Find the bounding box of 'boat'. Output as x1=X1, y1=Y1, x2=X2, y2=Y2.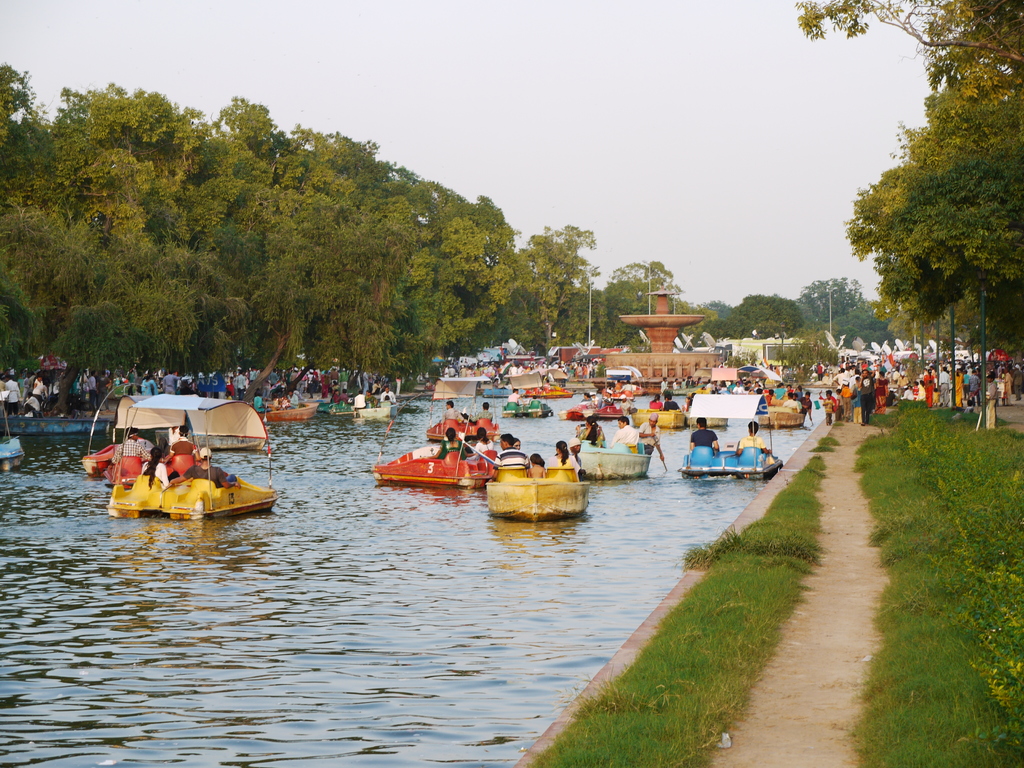
x1=485, y1=466, x2=593, y2=525.
